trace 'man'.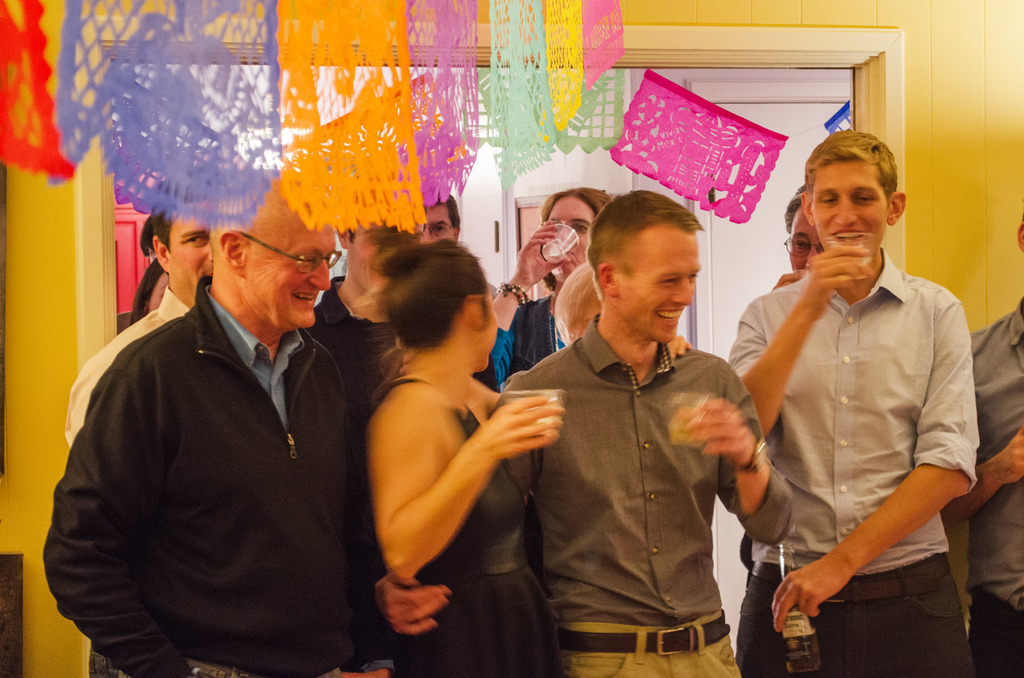
Traced to {"x1": 723, "y1": 123, "x2": 981, "y2": 677}.
